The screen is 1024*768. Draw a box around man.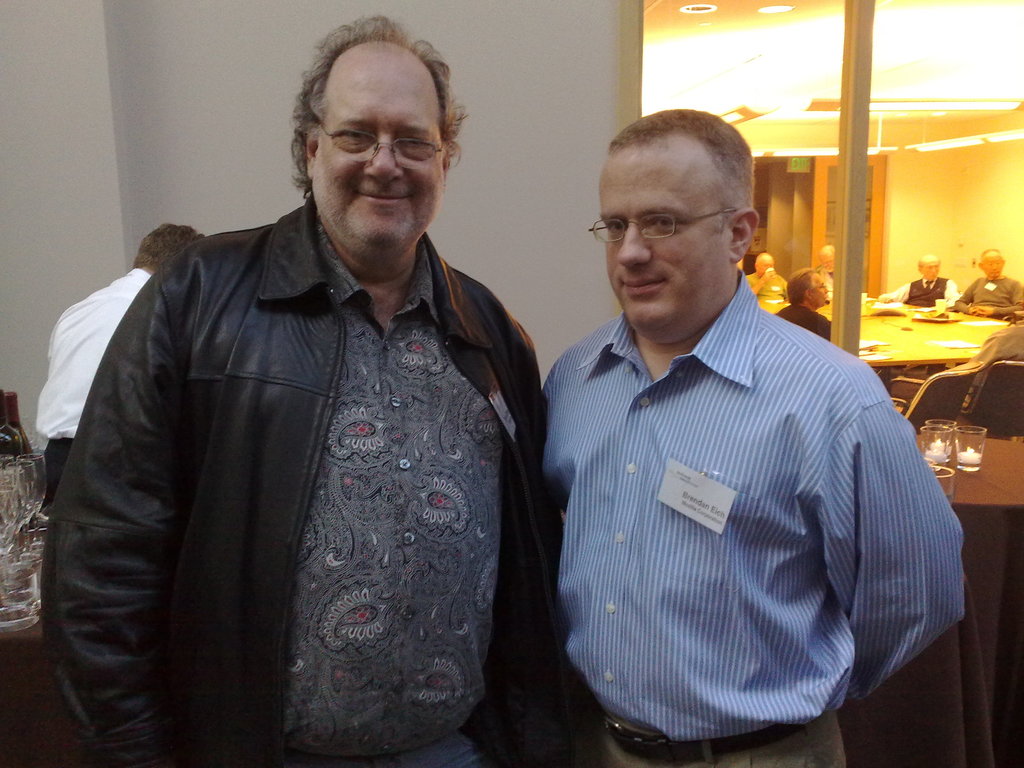
[771, 262, 837, 340].
